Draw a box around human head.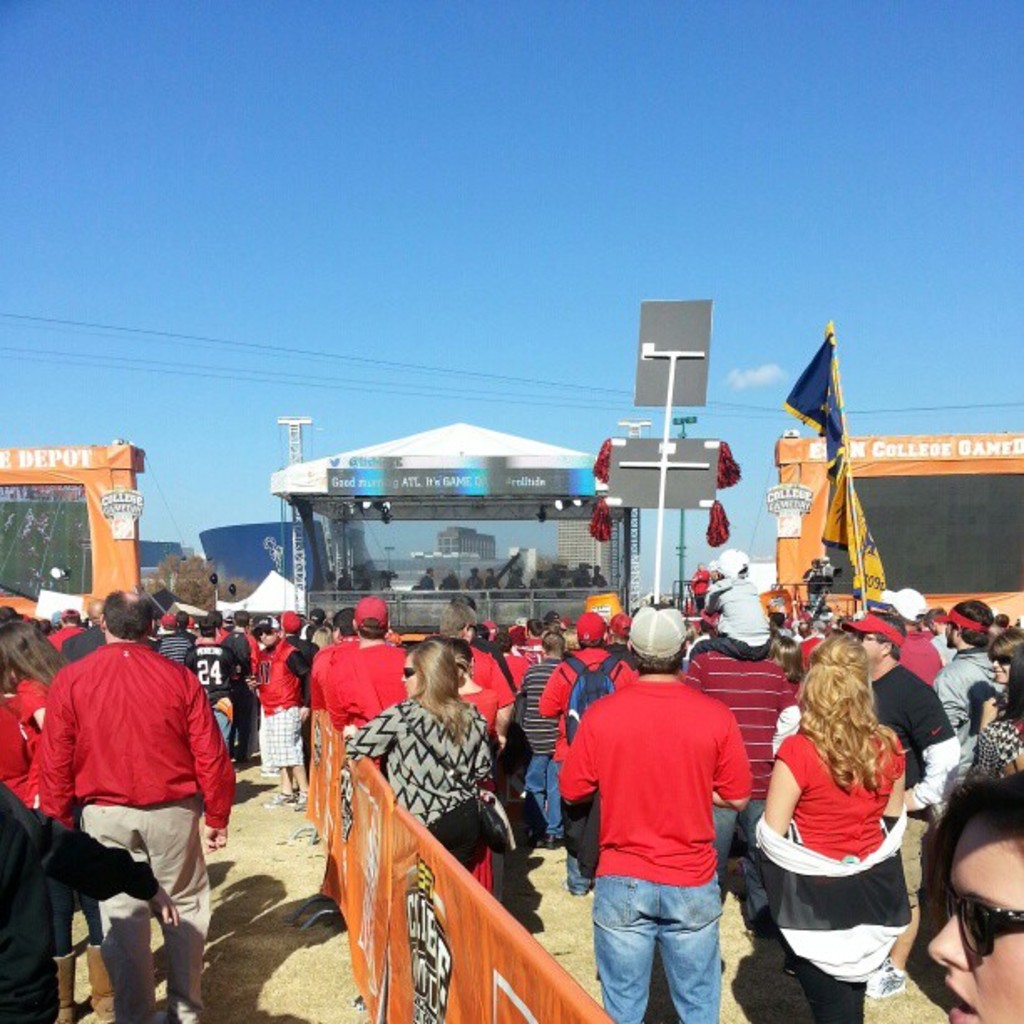
196/611/212/639.
